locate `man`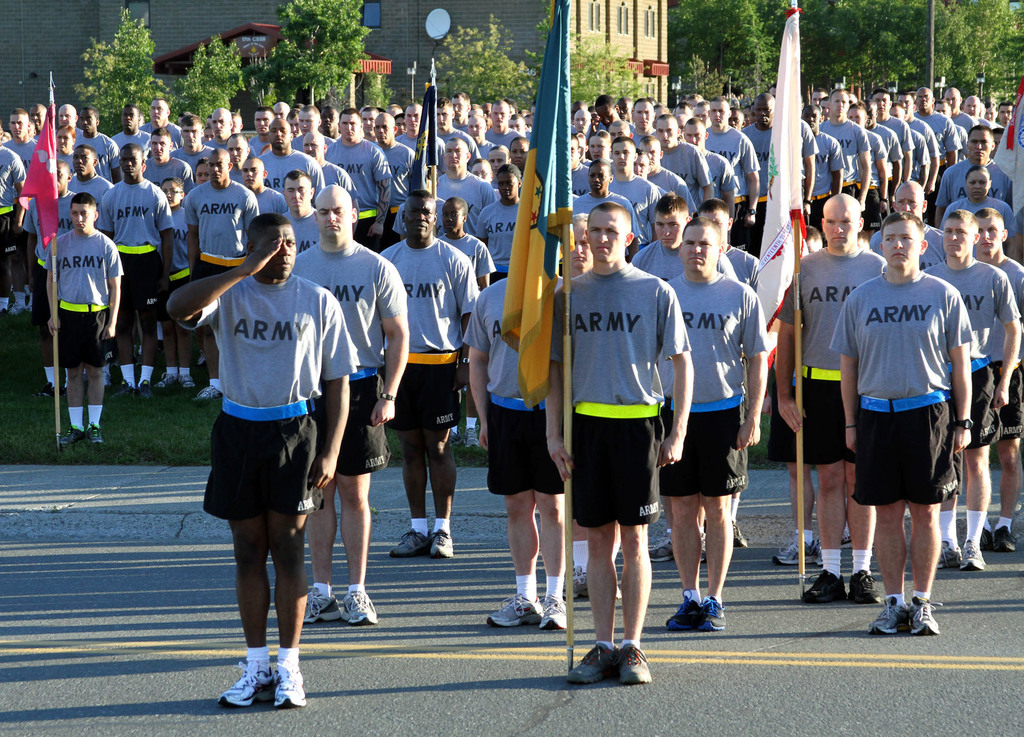
<box>605,120,633,148</box>
